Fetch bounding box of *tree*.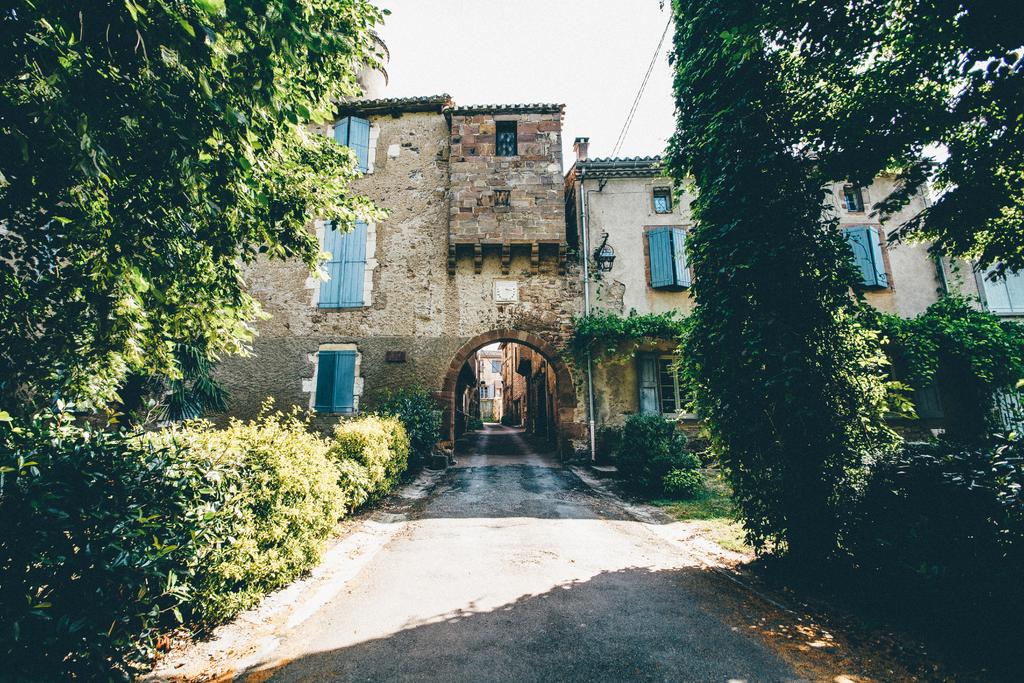
Bbox: bbox=[0, 0, 393, 426].
